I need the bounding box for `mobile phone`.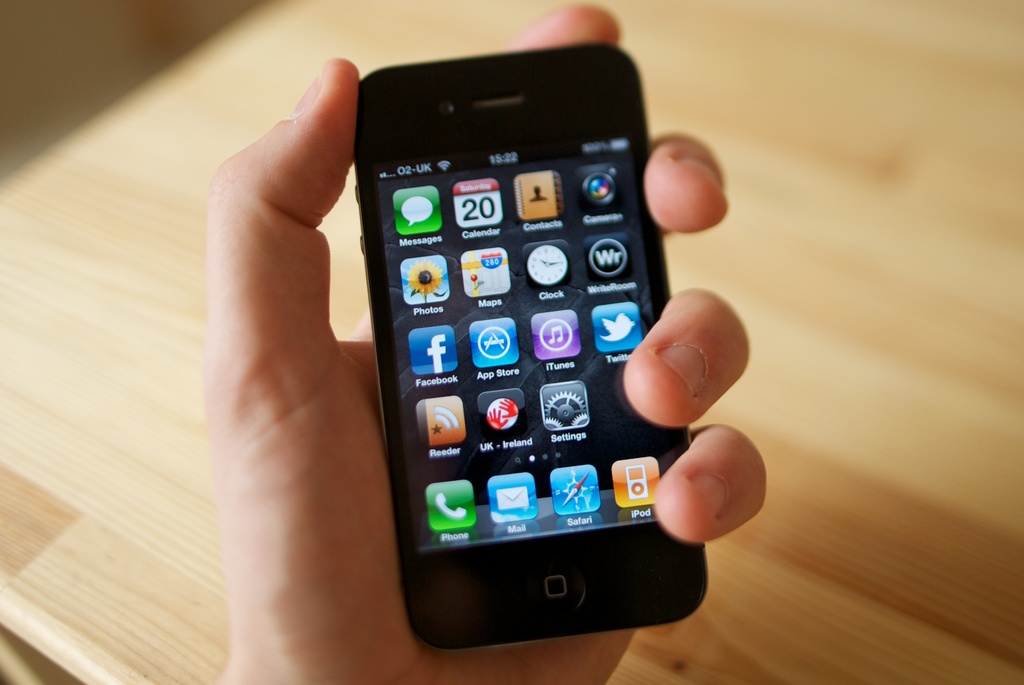
Here it is: region(353, 40, 706, 652).
